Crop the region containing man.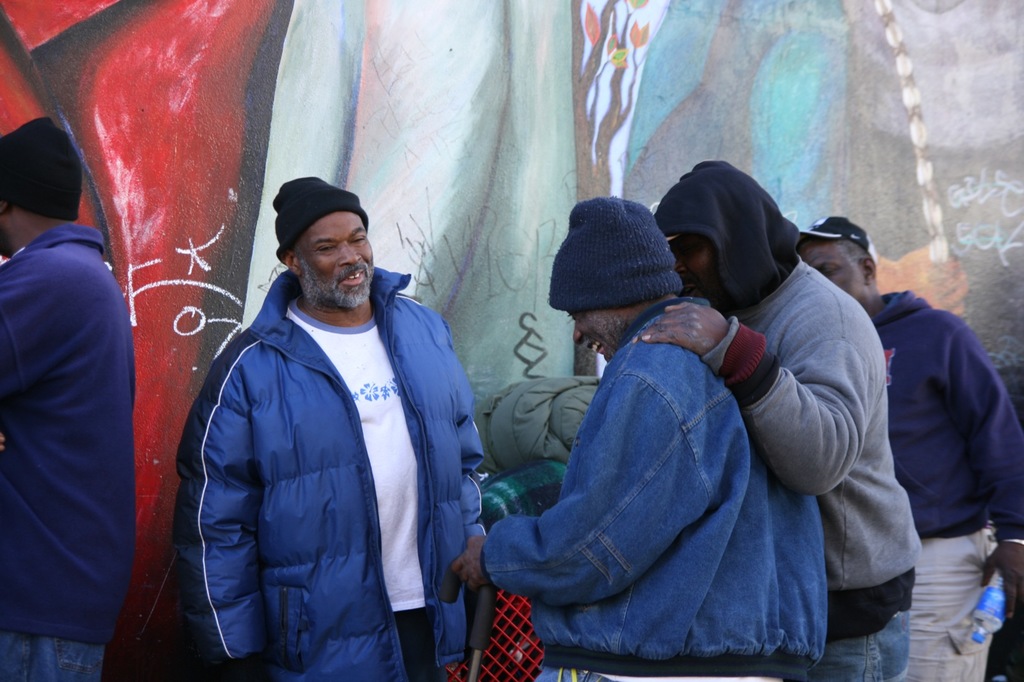
Crop region: 173, 173, 481, 681.
